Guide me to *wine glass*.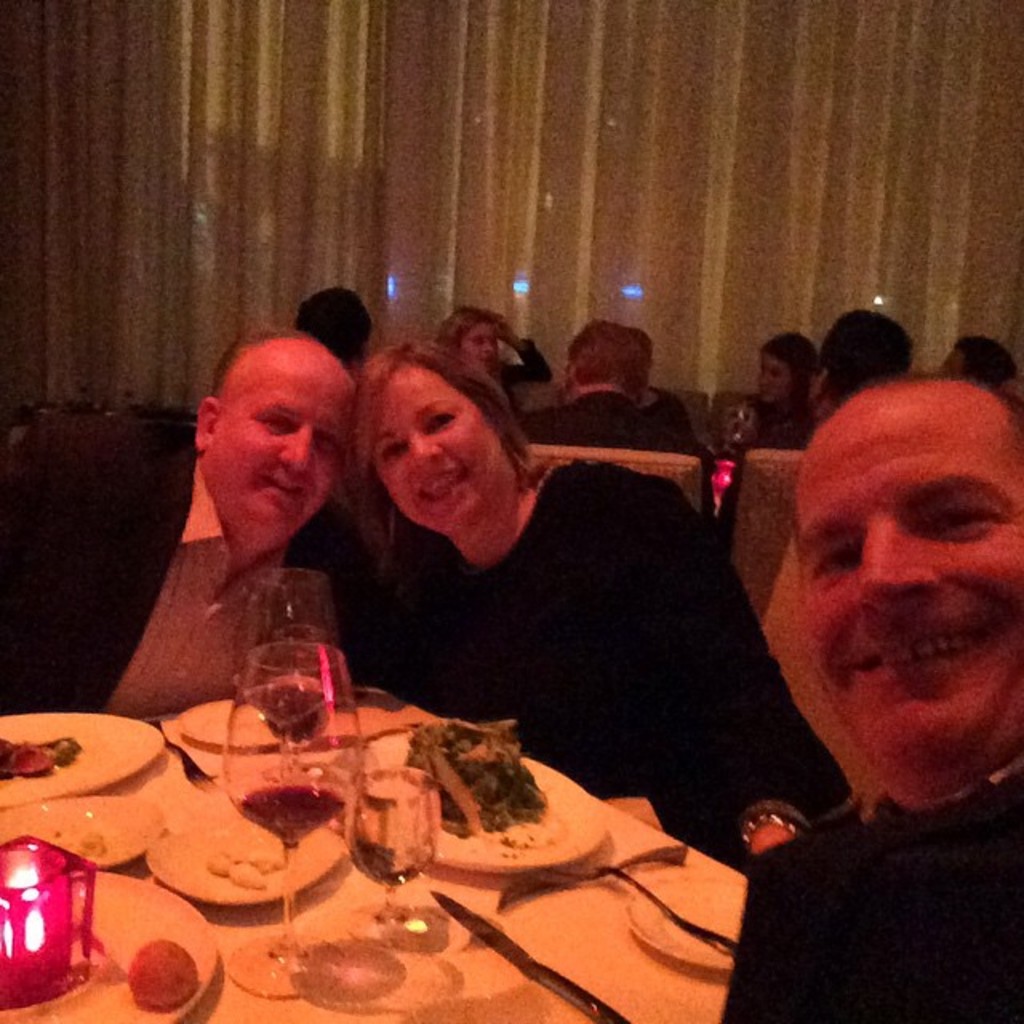
Guidance: box=[235, 565, 334, 768].
